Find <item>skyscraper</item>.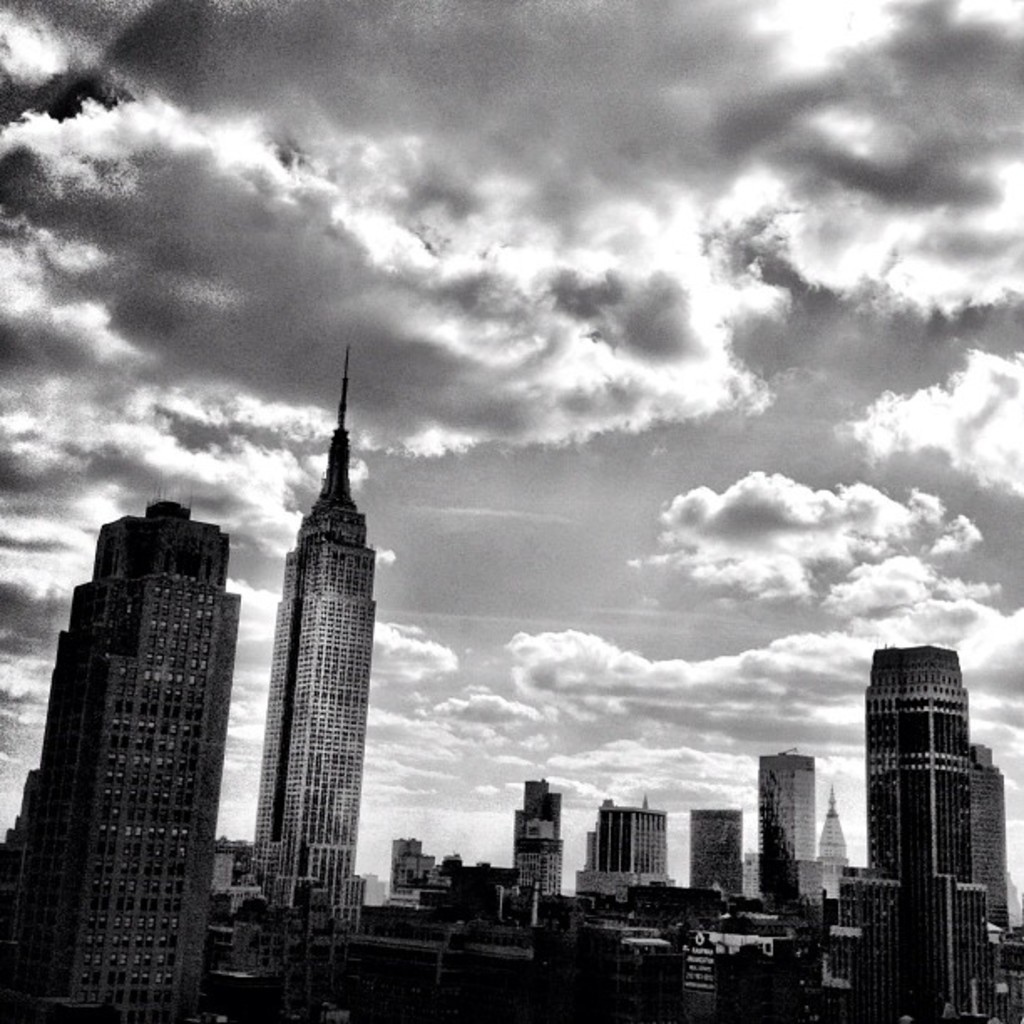
x1=589 y1=790 x2=674 y2=873.
